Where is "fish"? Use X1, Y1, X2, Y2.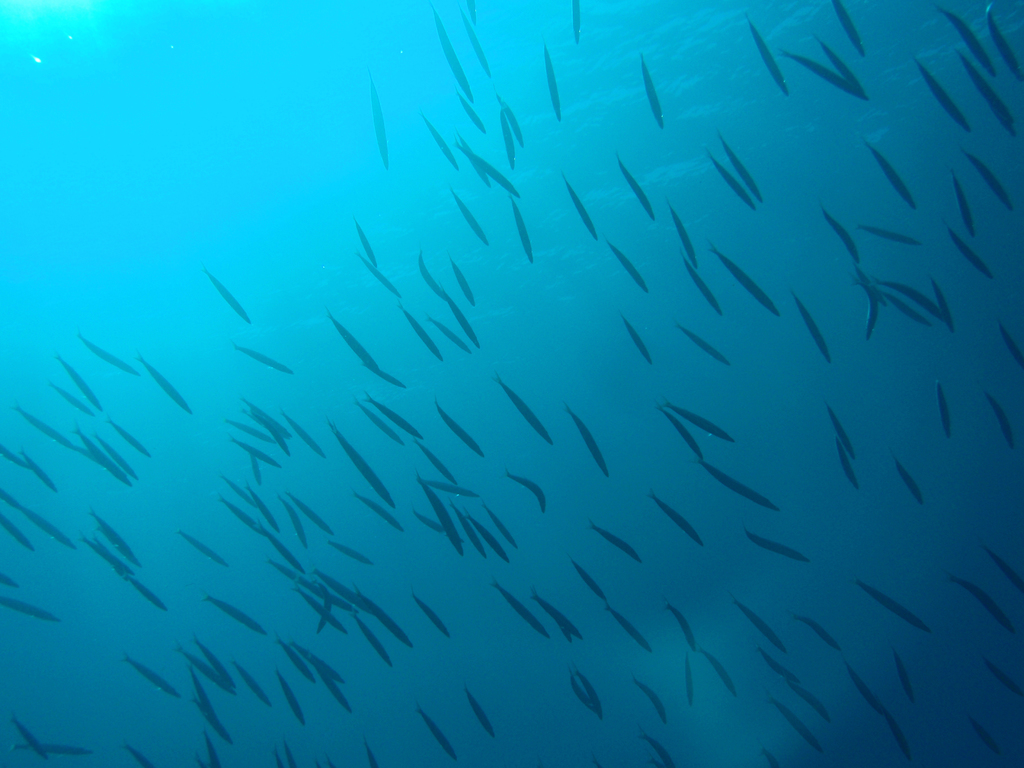
938, 376, 948, 438.
